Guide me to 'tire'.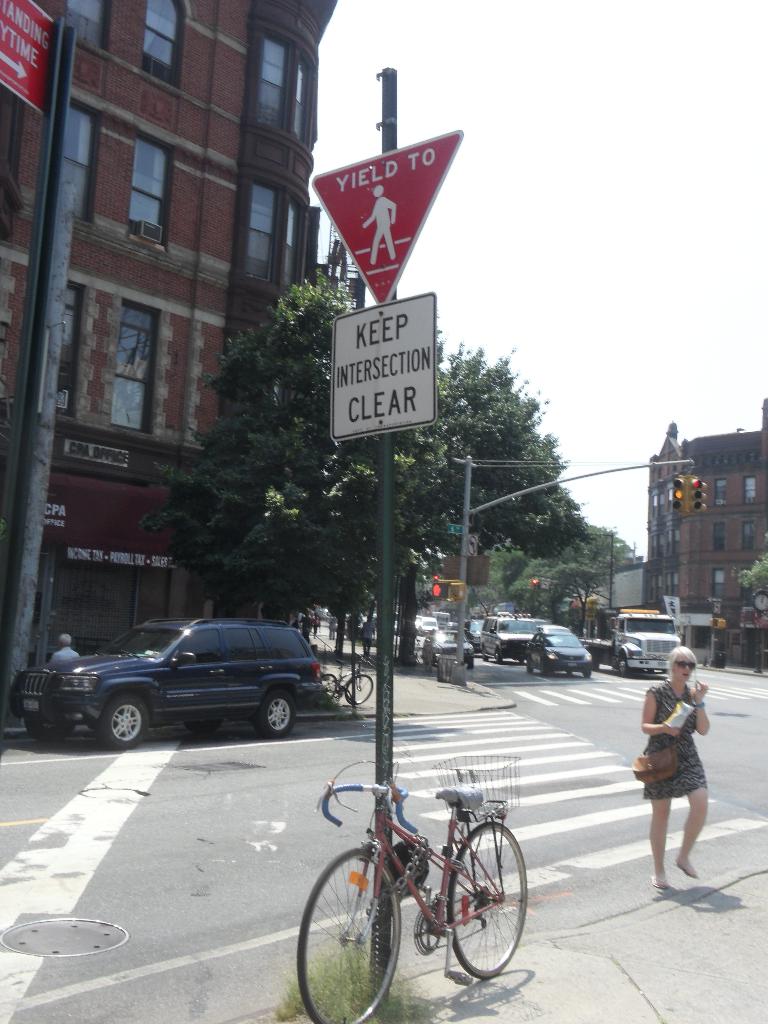
Guidance: [292, 848, 404, 1023].
